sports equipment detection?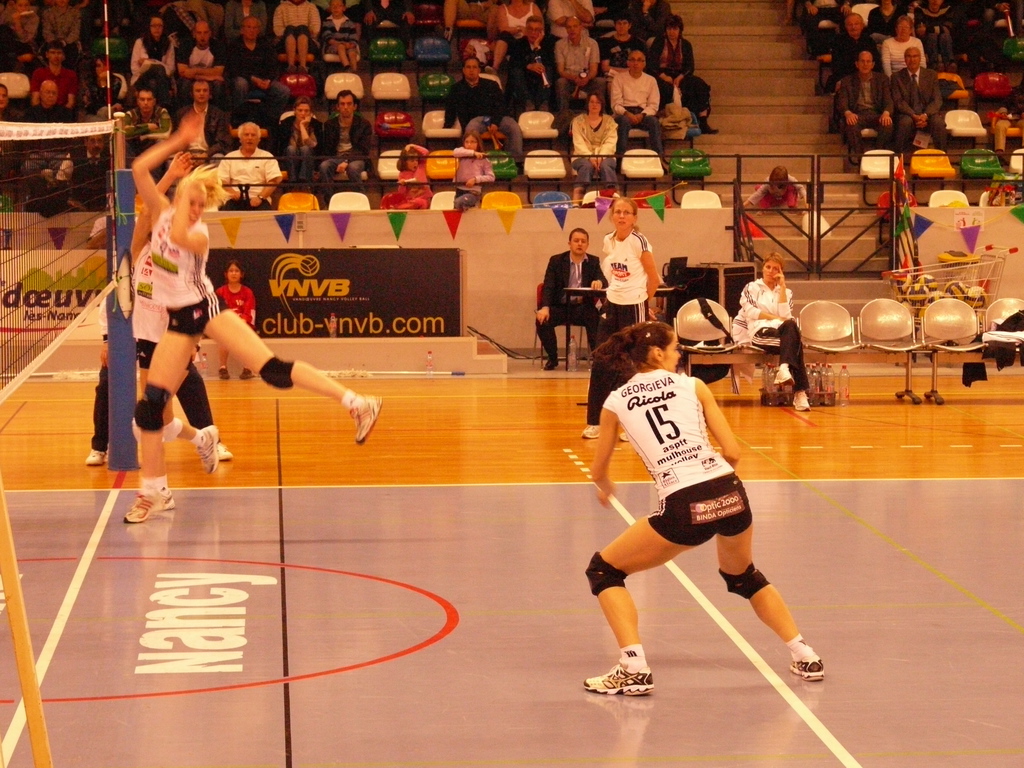
[580, 657, 657, 699]
